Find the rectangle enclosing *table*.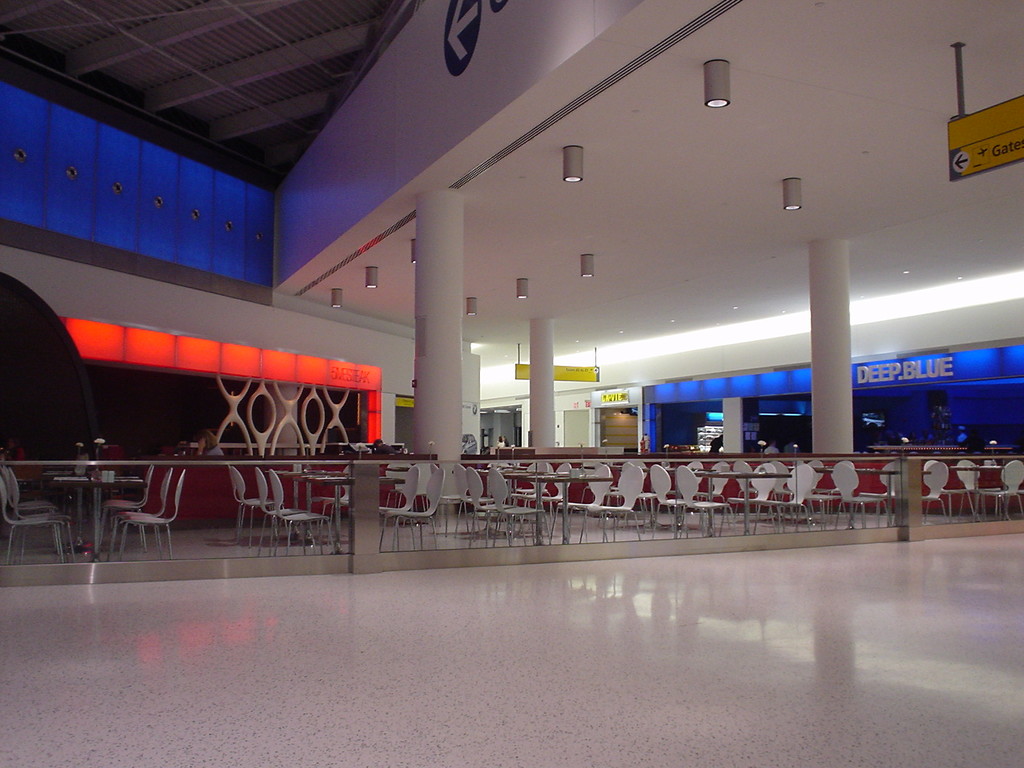
964:452:1005:521.
